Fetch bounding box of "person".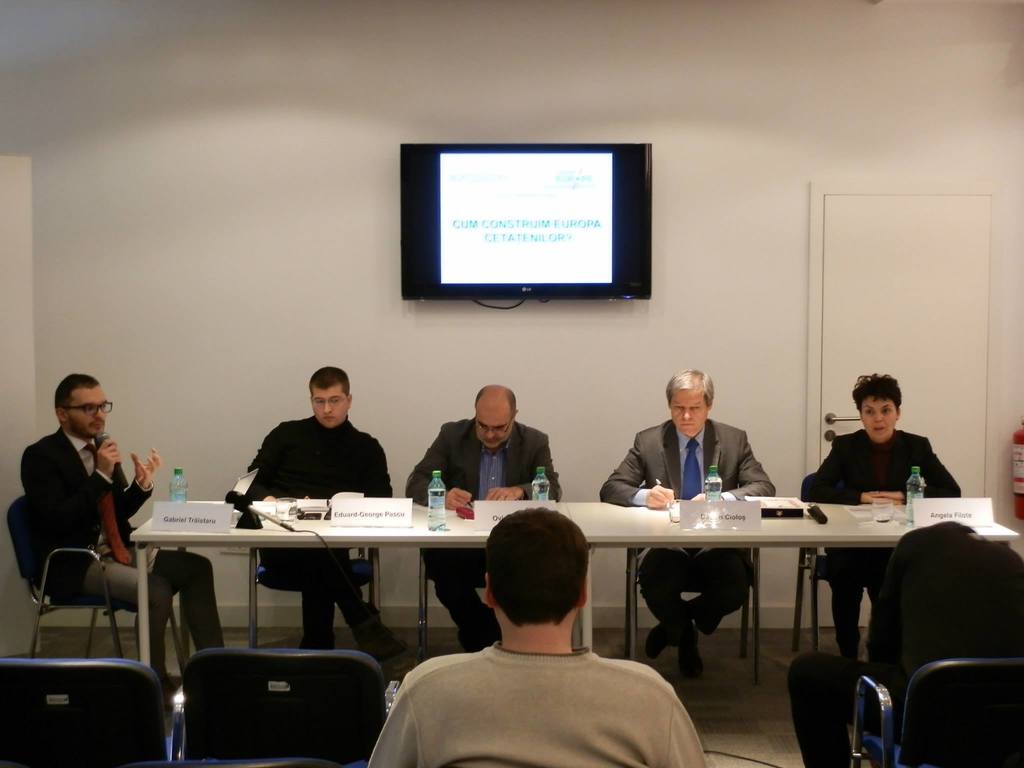
Bbox: {"left": 799, "top": 371, "right": 964, "bottom": 657}.
